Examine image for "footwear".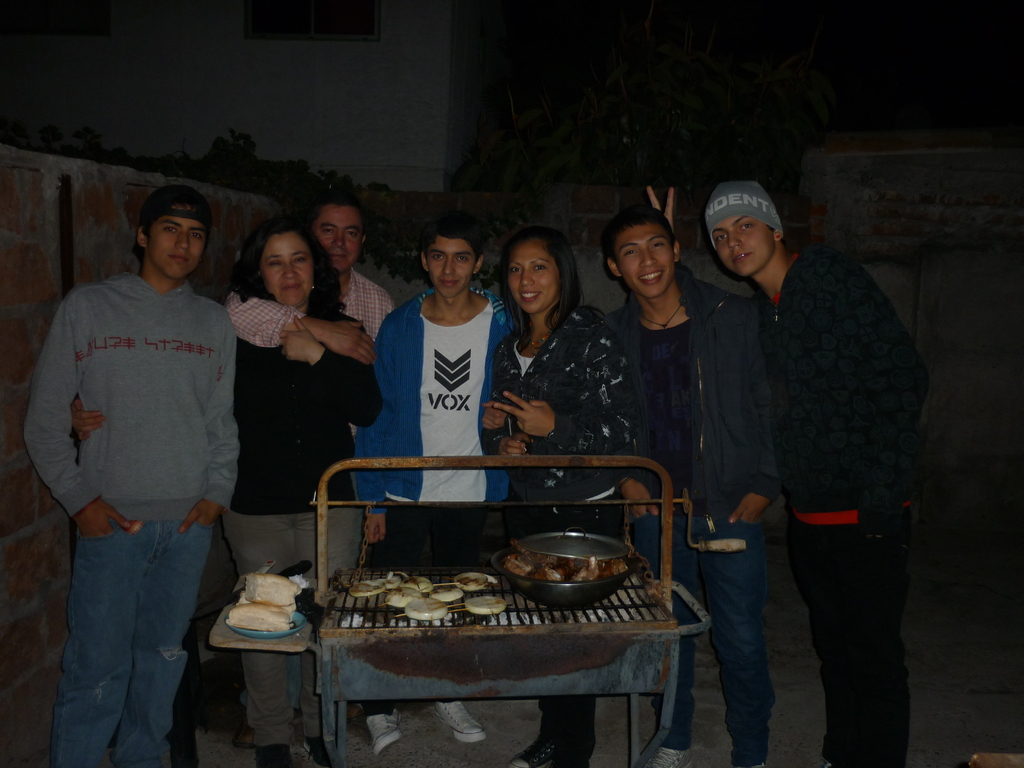
Examination result: <box>649,746,692,767</box>.
